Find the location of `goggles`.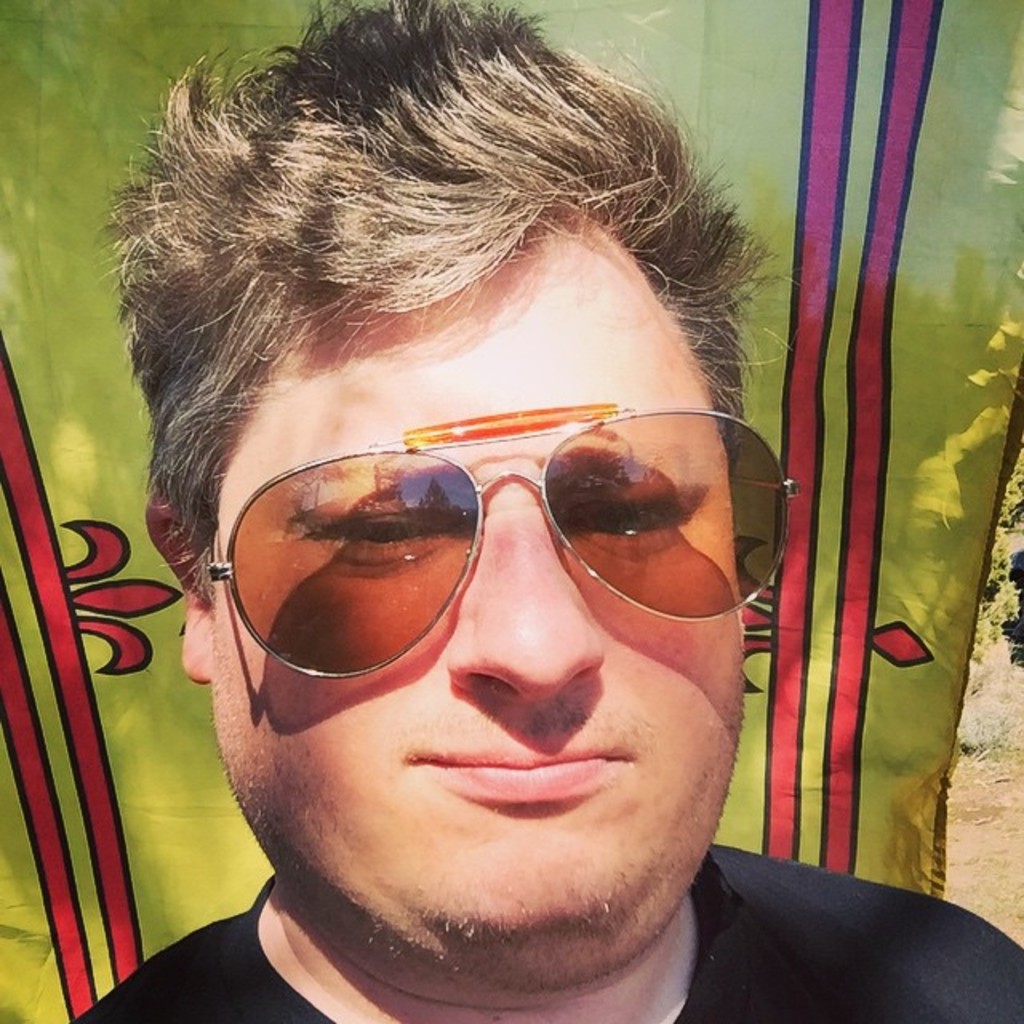
Location: 213/389/789/694.
